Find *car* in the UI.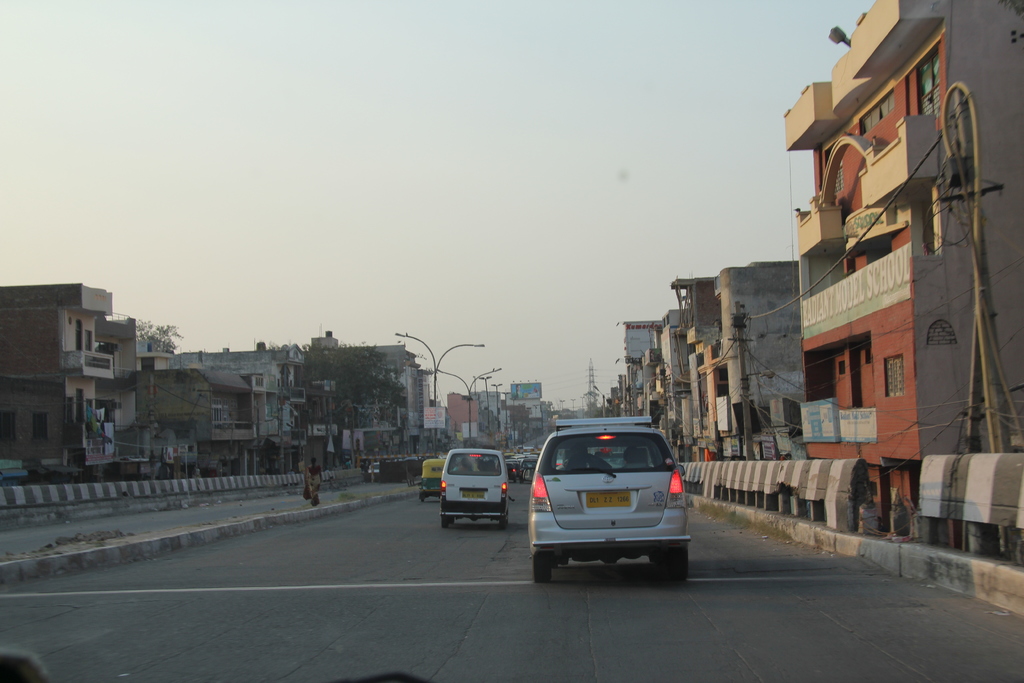
UI element at 440,443,509,531.
